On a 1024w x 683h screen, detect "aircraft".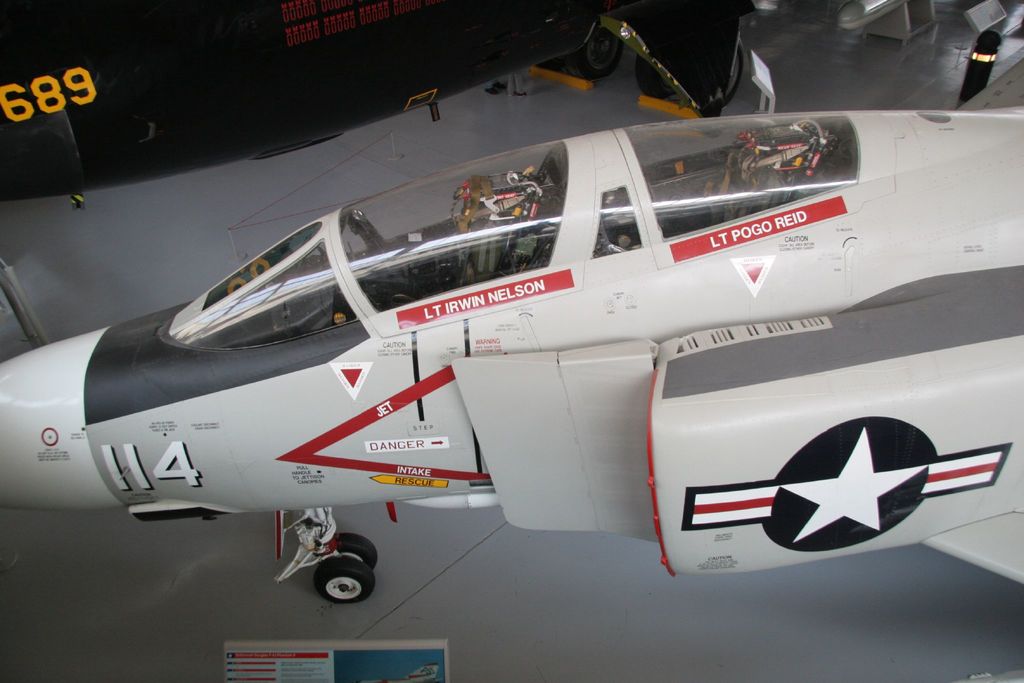
box=[12, 72, 1015, 602].
